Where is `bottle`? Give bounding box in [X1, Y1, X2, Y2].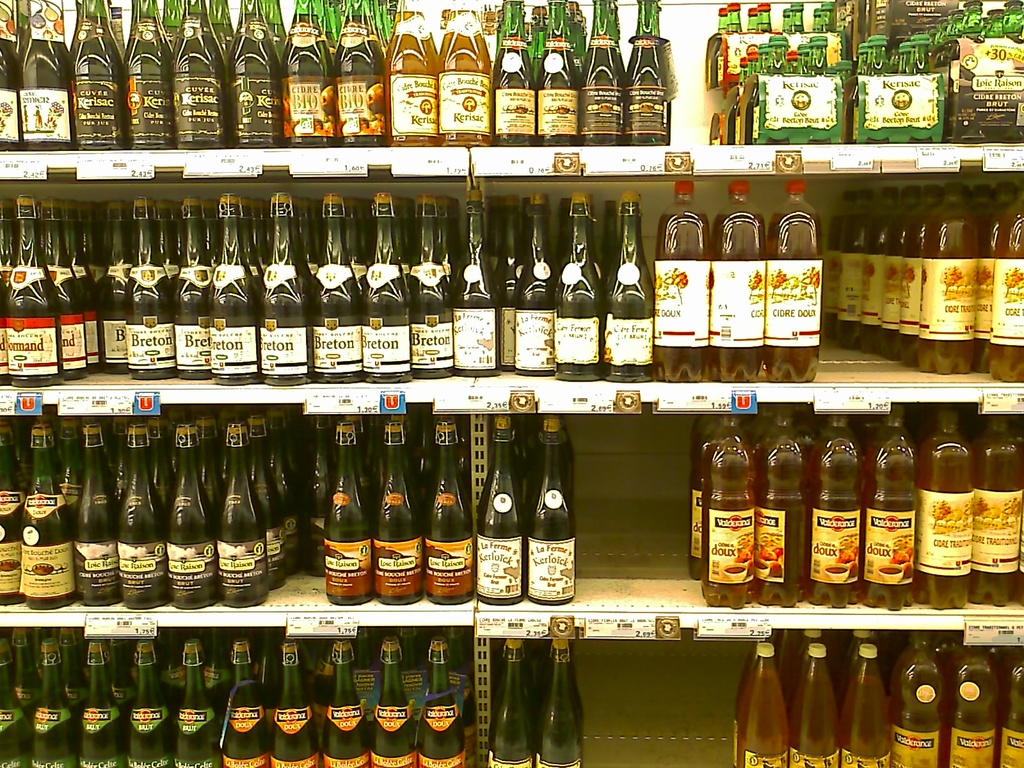
[355, 412, 379, 520].
